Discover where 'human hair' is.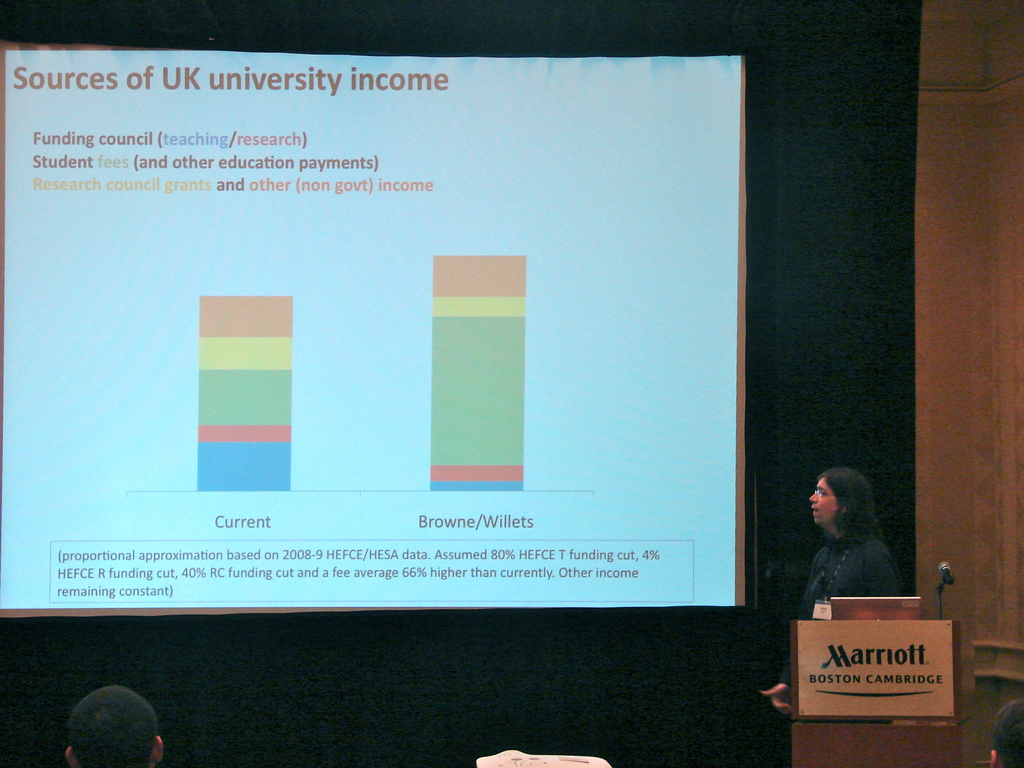
Discovered at (left=69, top=680, right=155, bottom=763).
